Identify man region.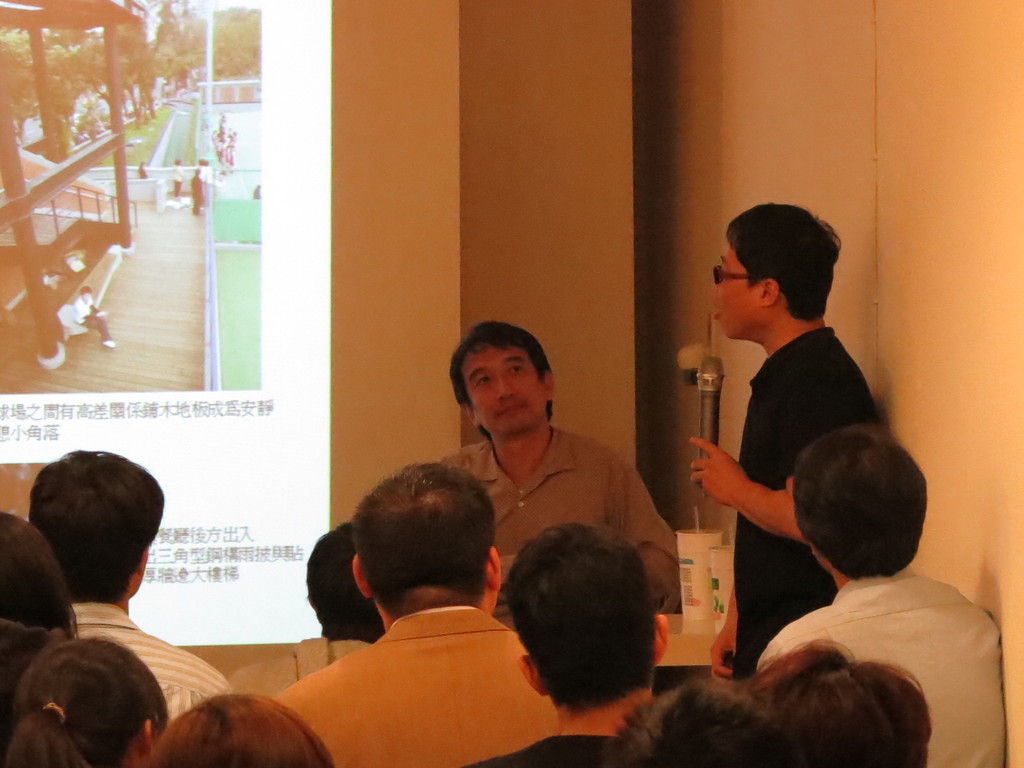
Region: crop(751, 423, 1006, 767).
